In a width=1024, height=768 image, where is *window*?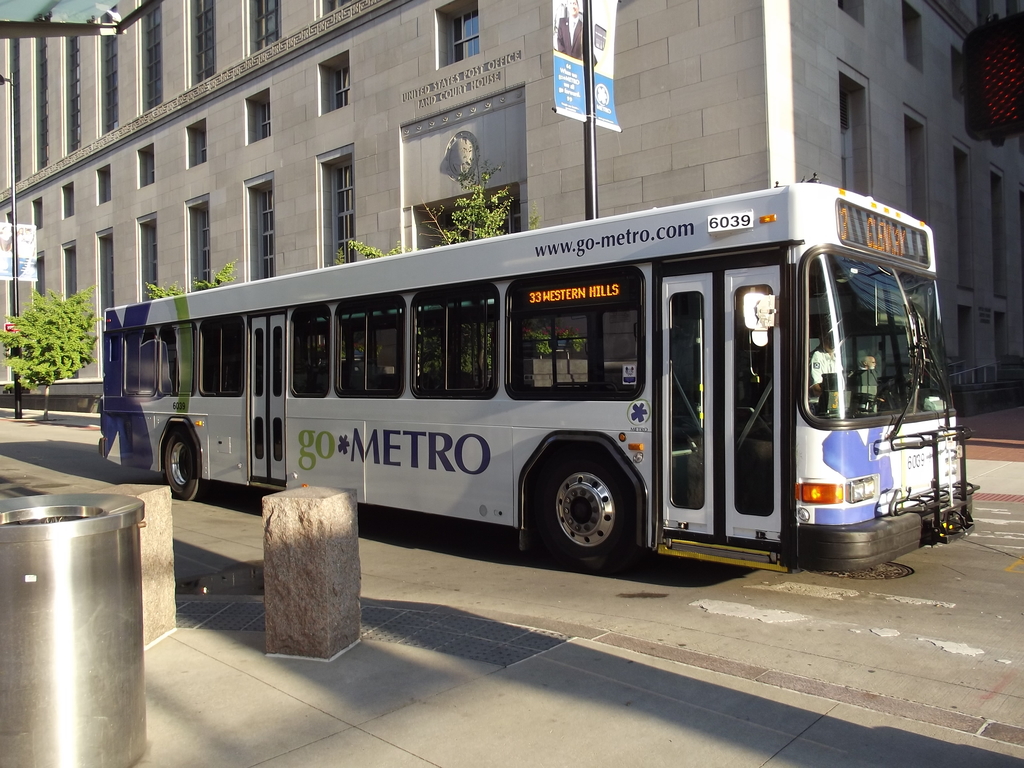
box=[133, 144, 154, 192].
